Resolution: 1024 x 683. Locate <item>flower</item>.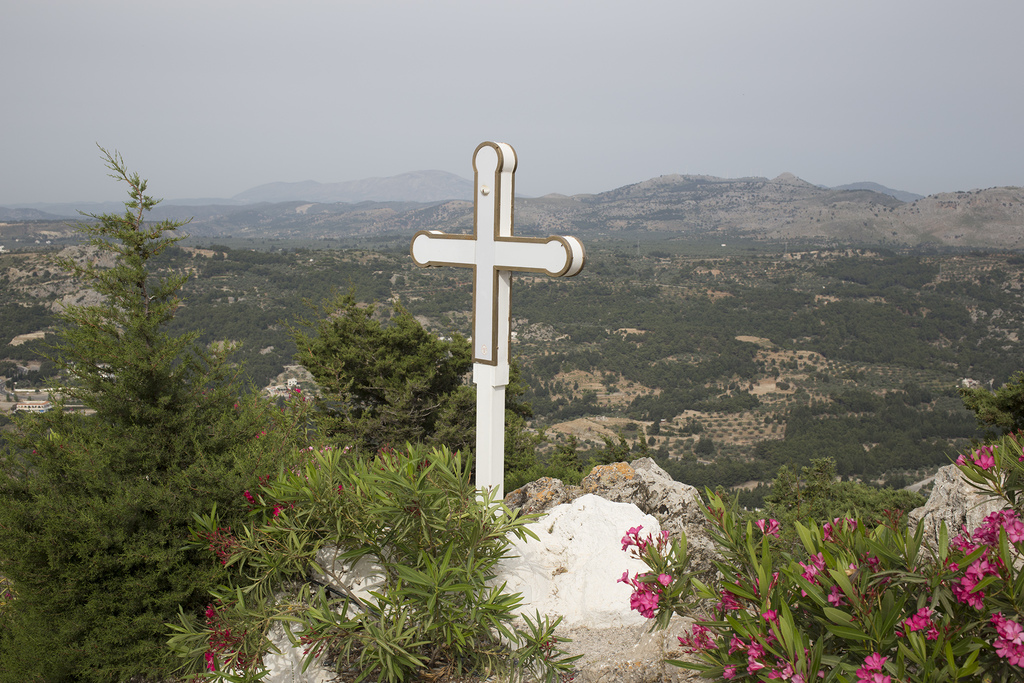
204 604 218 620.
